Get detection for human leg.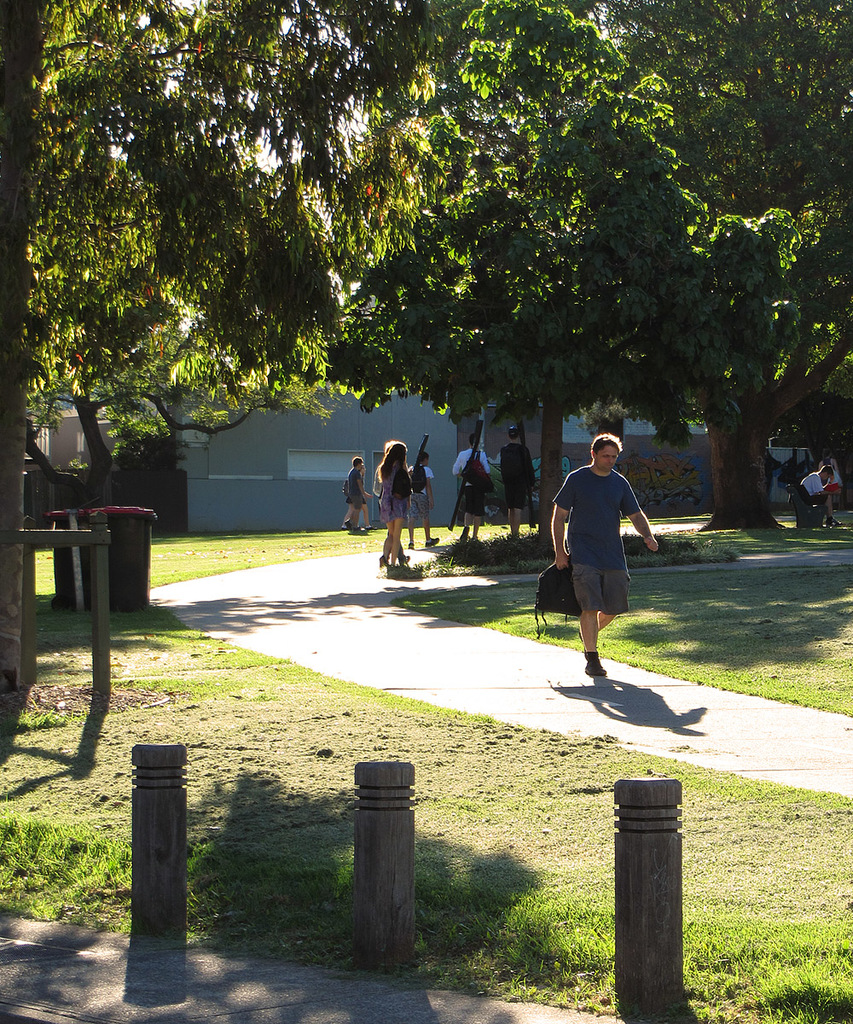
Detection: 573/613/615/643.
